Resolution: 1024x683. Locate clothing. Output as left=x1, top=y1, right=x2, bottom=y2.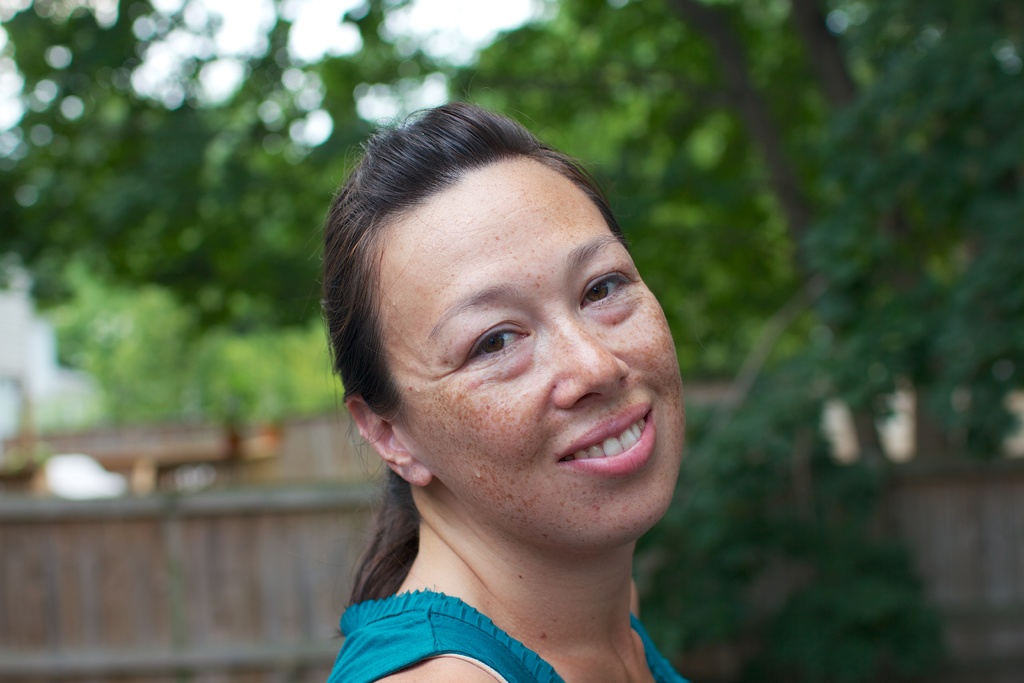
left=327, top=588, right=694, bottom=682.
